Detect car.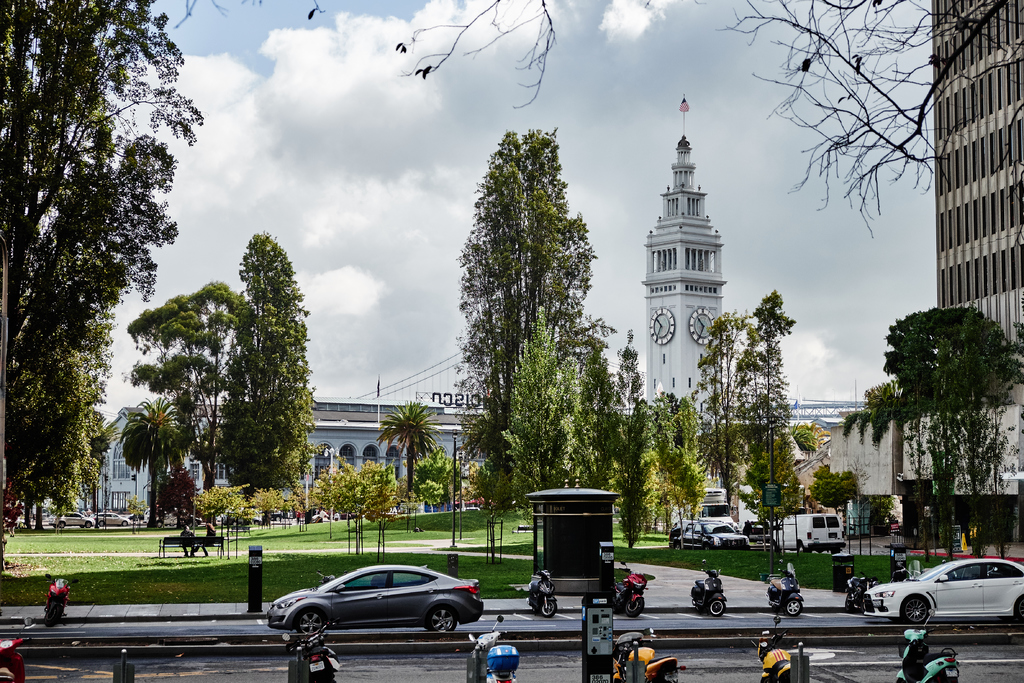
Detected at <bbox>95, 510, 132, 526</bbox>.
